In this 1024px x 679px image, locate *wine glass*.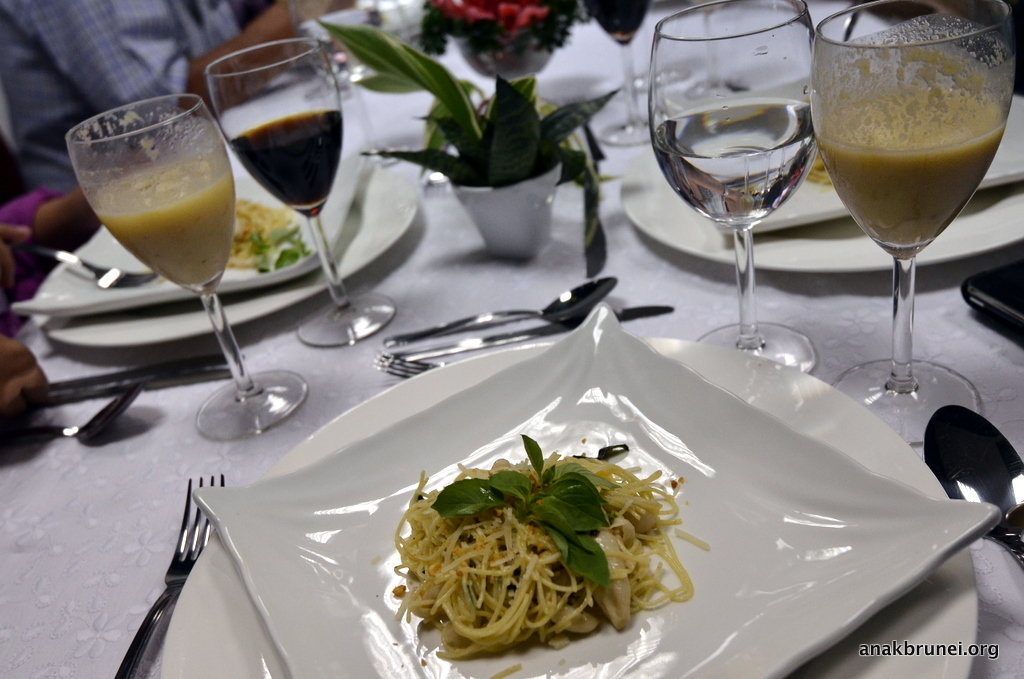
Bounding box: (67, 99, 309, 437).
